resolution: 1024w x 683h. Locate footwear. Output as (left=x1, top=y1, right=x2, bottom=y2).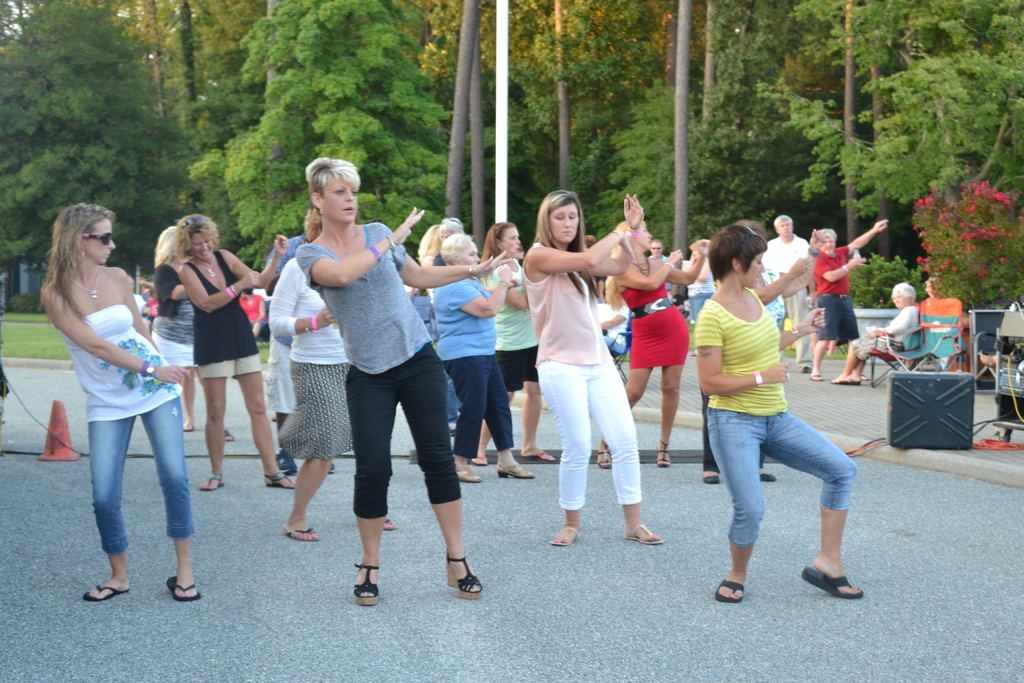
(left=531, top=452, right=557, bottom=463).
